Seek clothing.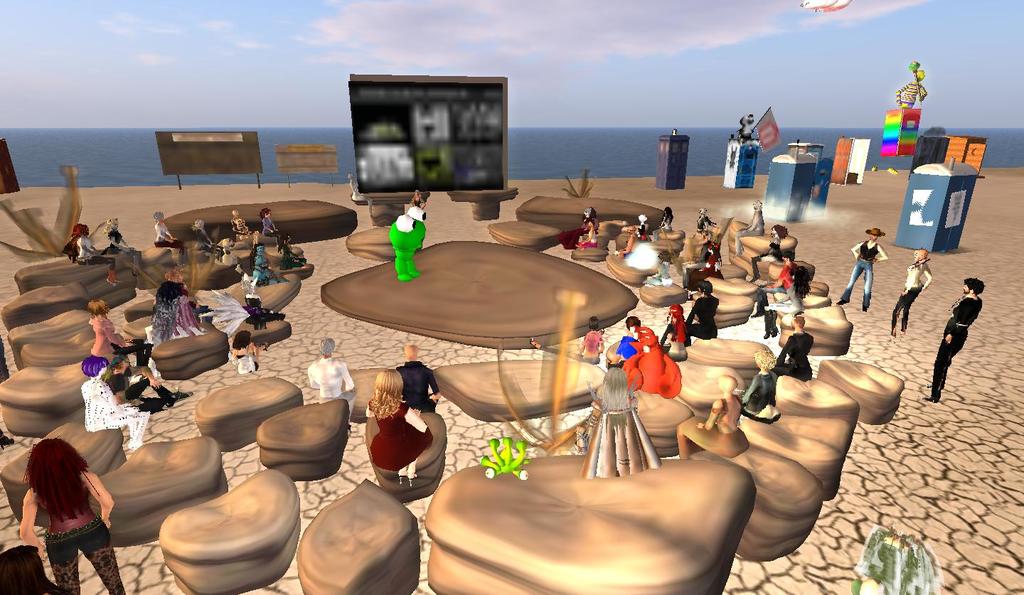
393 361 439 409.
